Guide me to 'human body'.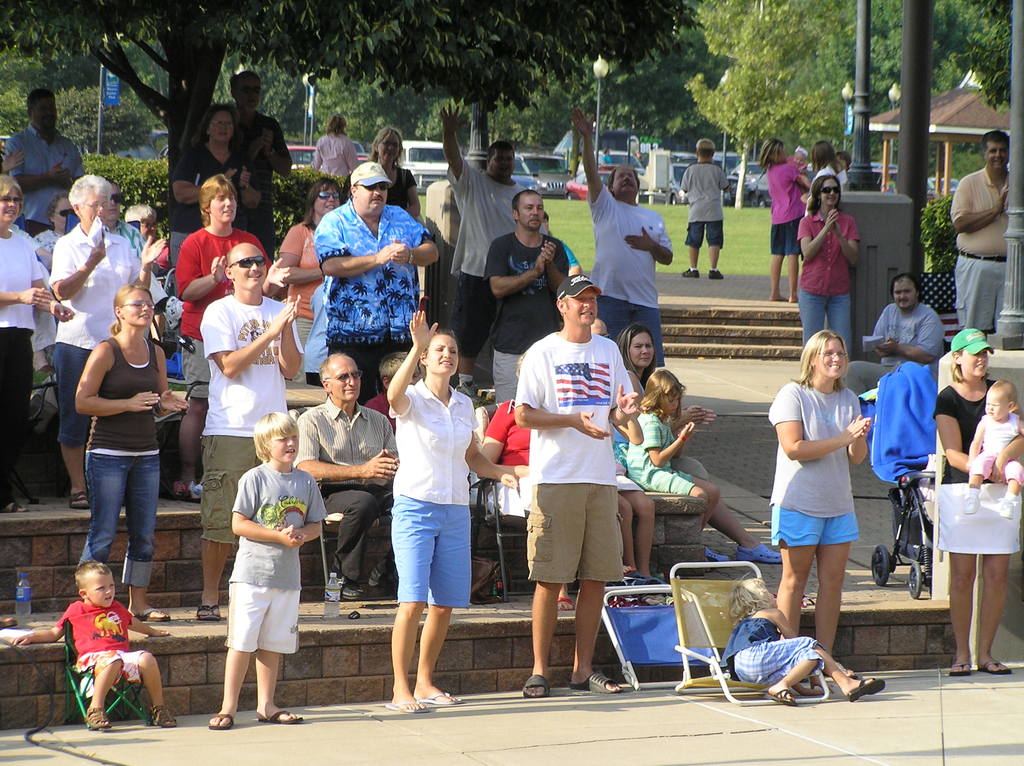
Guidance: x1=311 y1=127 x2=364 y2=179.
